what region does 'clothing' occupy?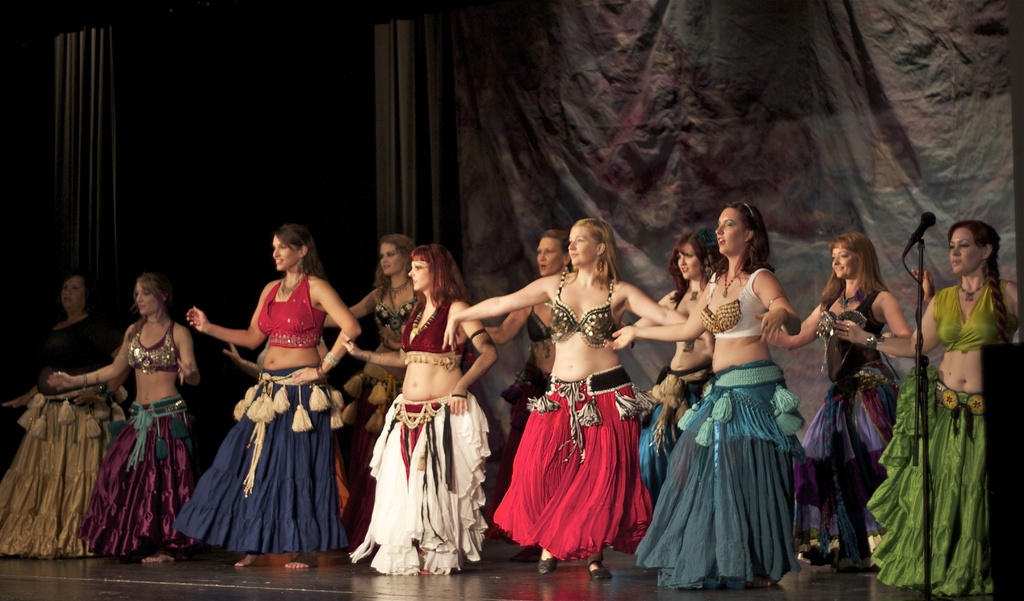
<region>339, 377, 401, 534</region>.
